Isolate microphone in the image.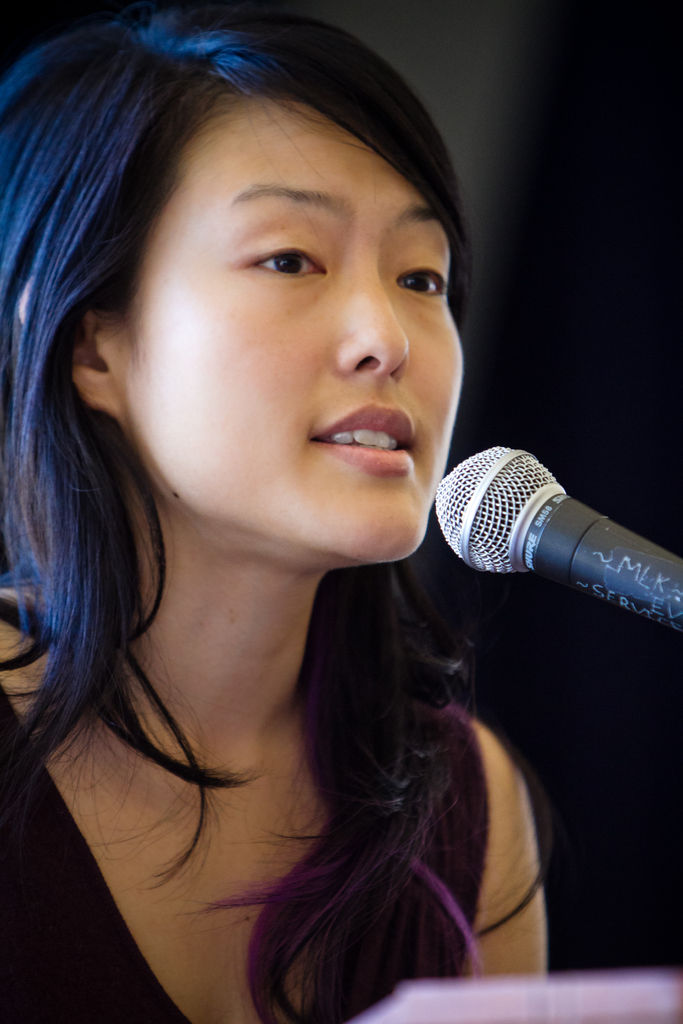
Isolated region: <bbox>420, 429, 667, 634</bbox>.
